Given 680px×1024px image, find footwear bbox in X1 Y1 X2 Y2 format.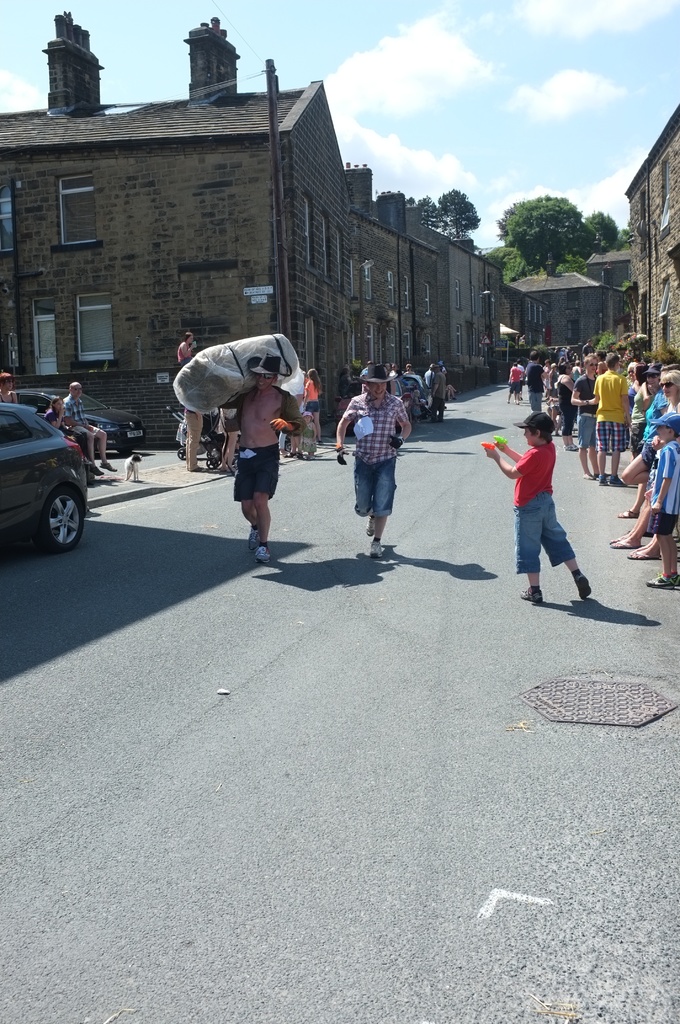
510 585 545 597.
